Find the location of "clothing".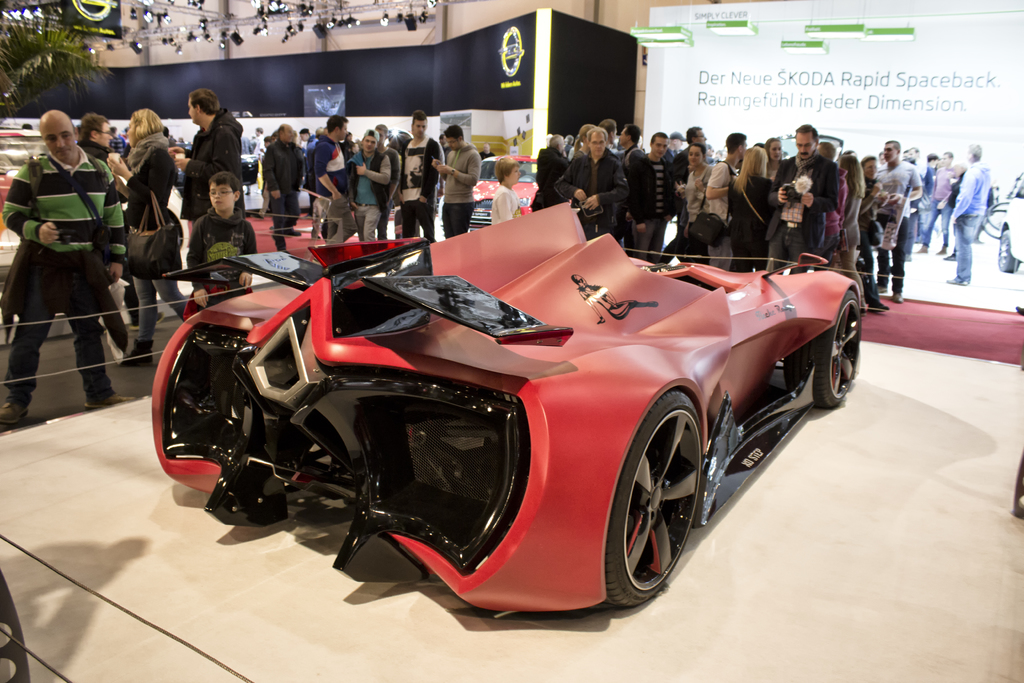
Location: <region>122, 129, 201, 339</region>.
